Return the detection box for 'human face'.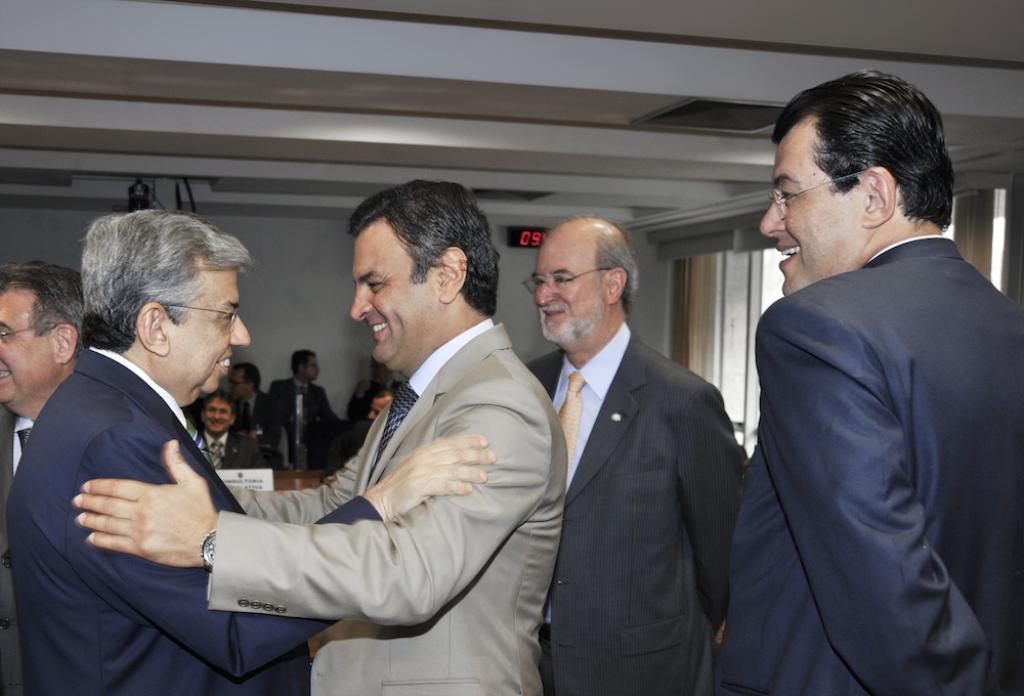
<bbox>761, 140, 872, 292</bbox>.
